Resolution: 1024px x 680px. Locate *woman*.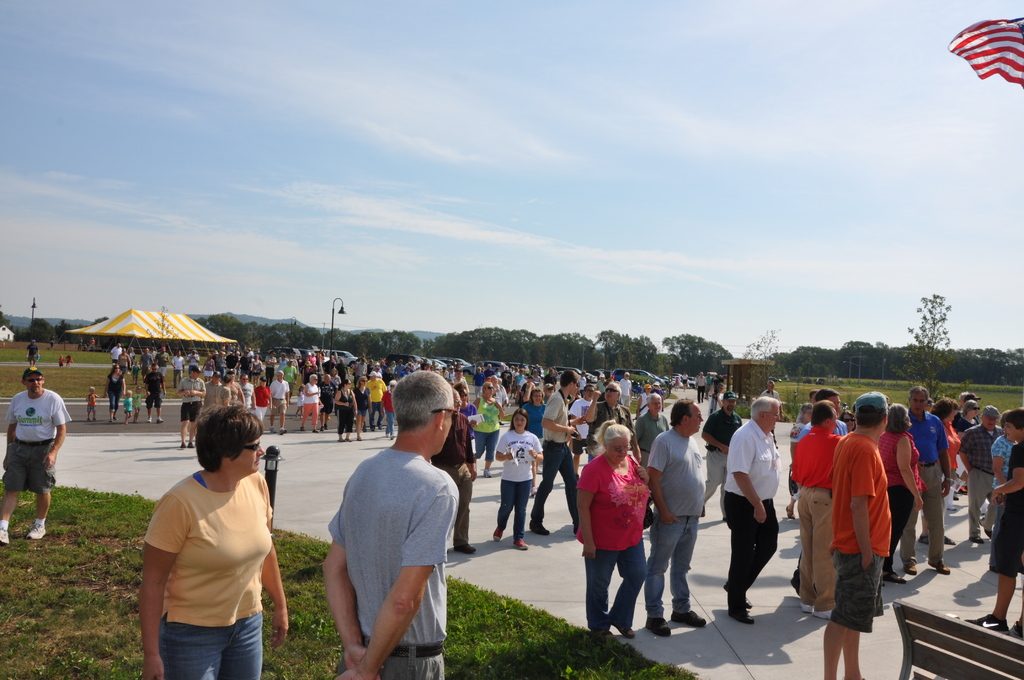
<bbox>955, 399, 979, 514</bbox>.
